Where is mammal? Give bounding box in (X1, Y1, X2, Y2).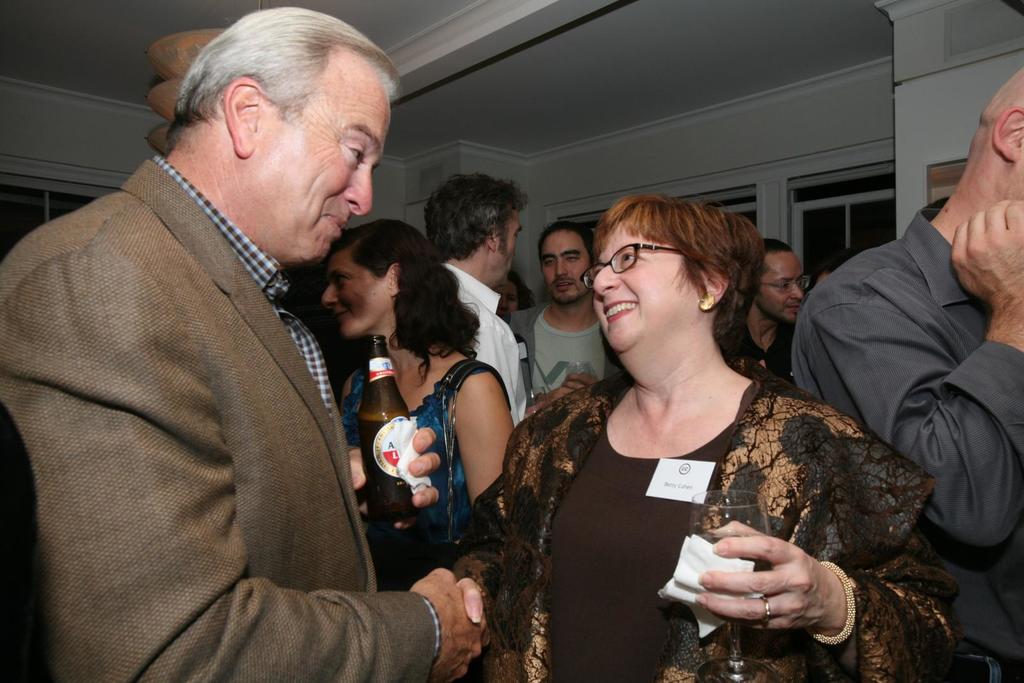
(325, 223, 522, 595).
